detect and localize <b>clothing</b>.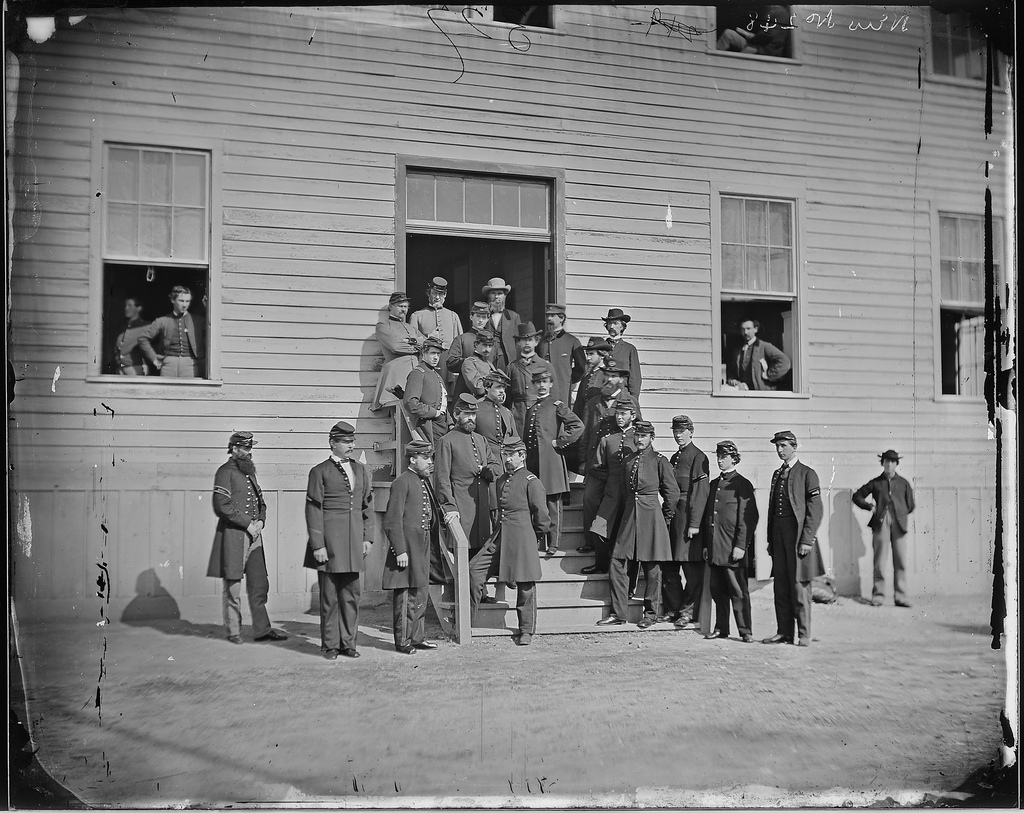
Localized at BBox(116, 316, 137, 375).
